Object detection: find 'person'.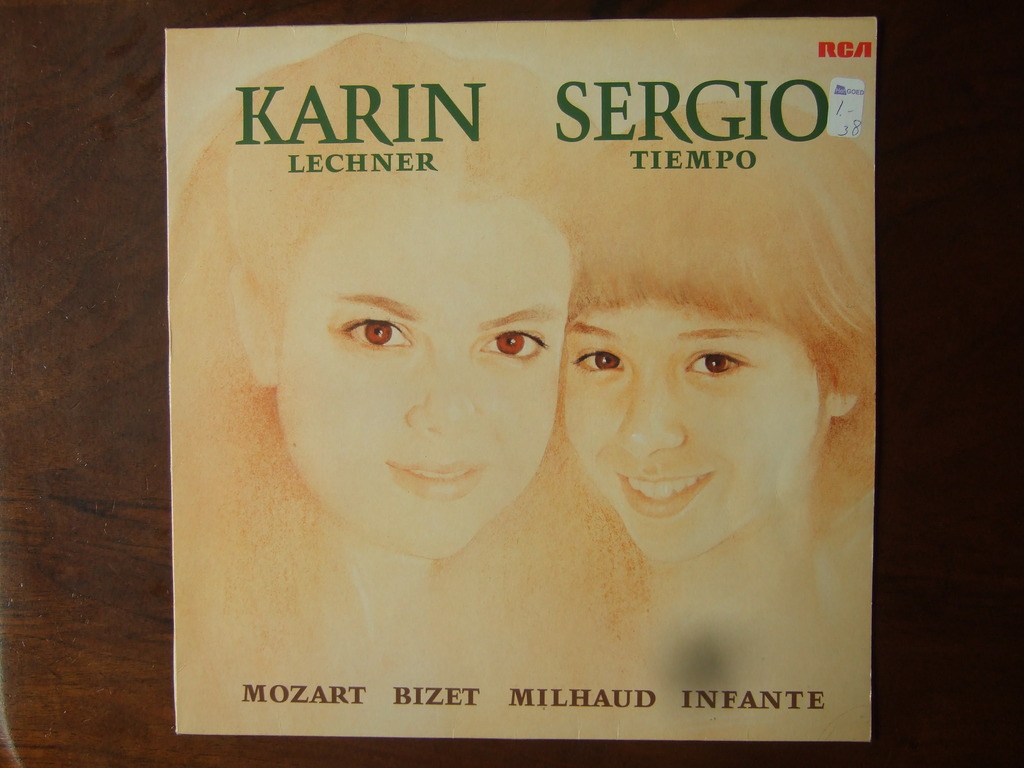
select_region(169, 33, 588, 726).
